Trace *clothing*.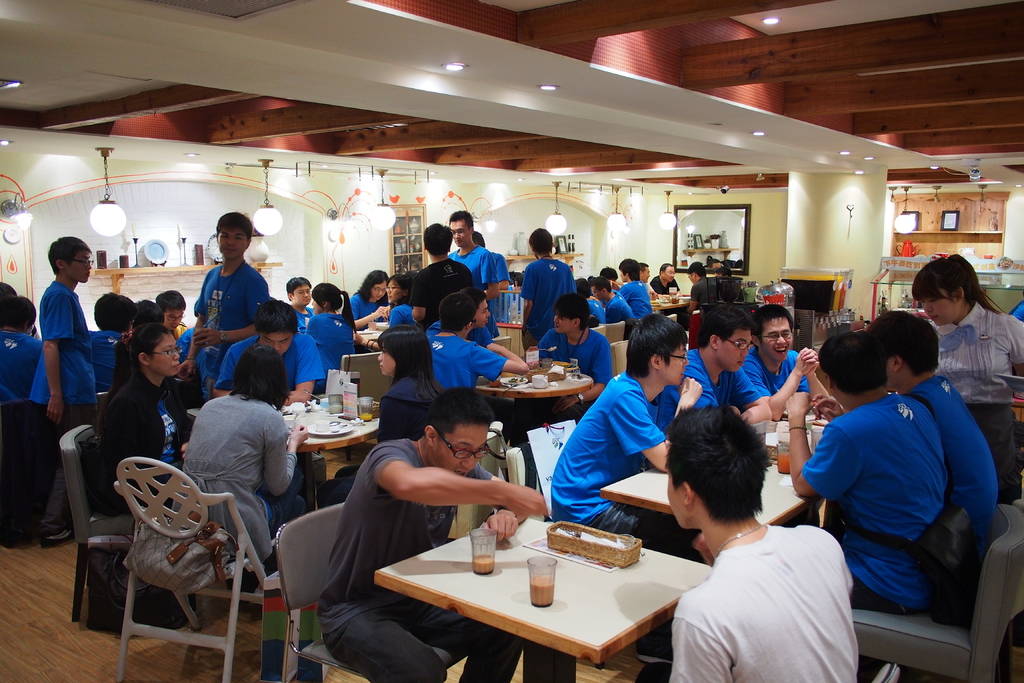
Traced to {"x1": 620, "y1": 261, "x2": 646, "y2": 326}.
